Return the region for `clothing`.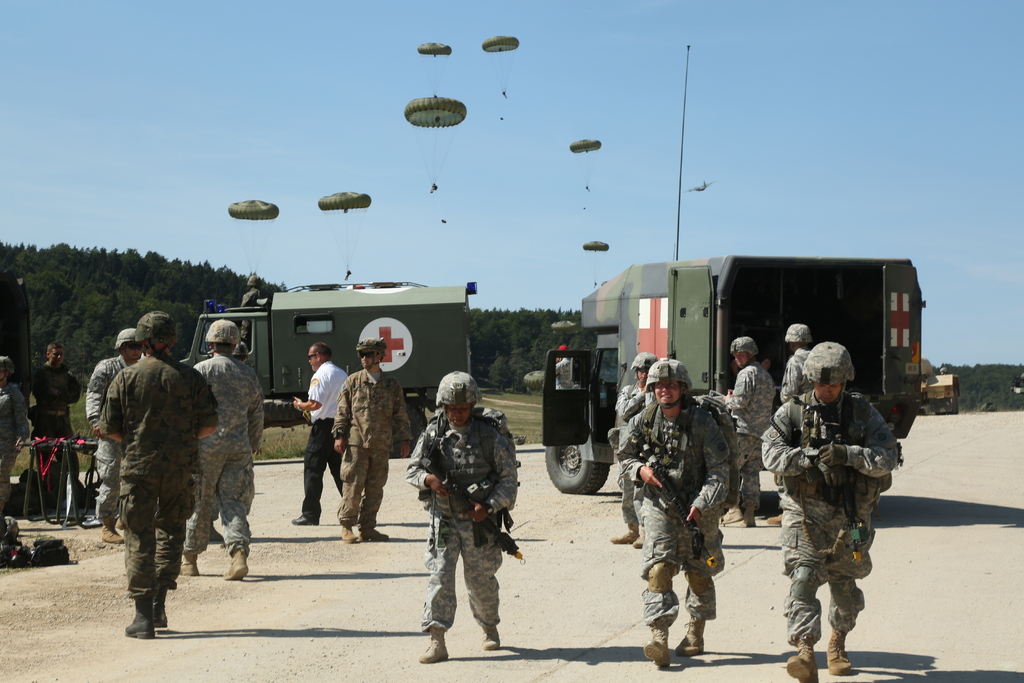
x1=239 y1=292 x2=261 y2=311.
